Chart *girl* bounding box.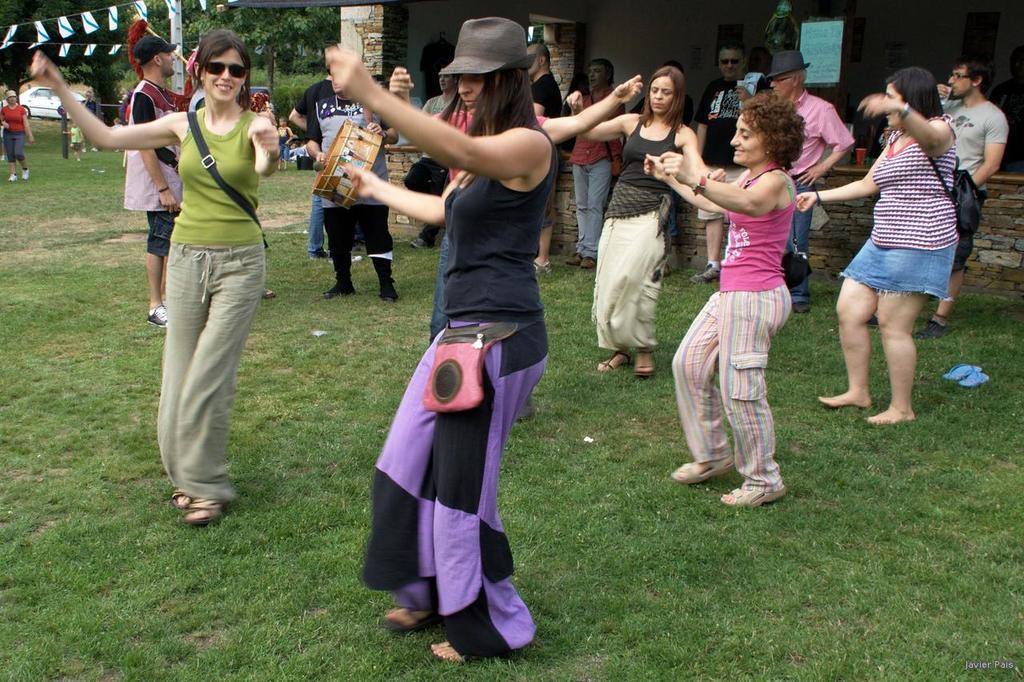
Charted: 639, 89, 798, 505.
